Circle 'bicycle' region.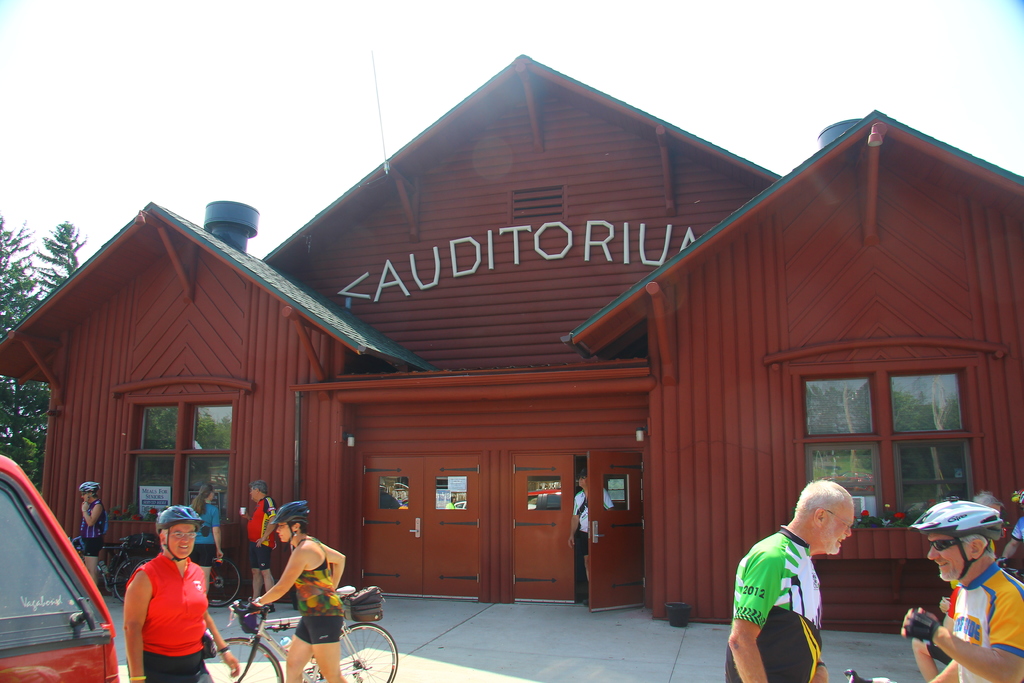
Region: (left=215, top=601, right=399, bottom=682).
